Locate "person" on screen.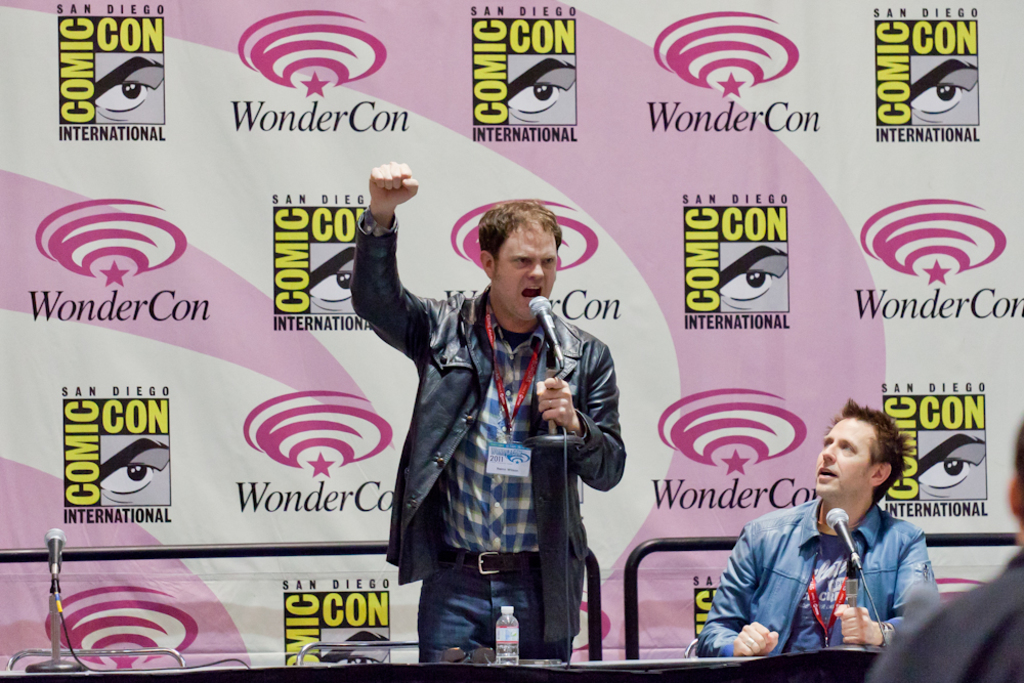
On screen at 508, 53, 579, 124.
